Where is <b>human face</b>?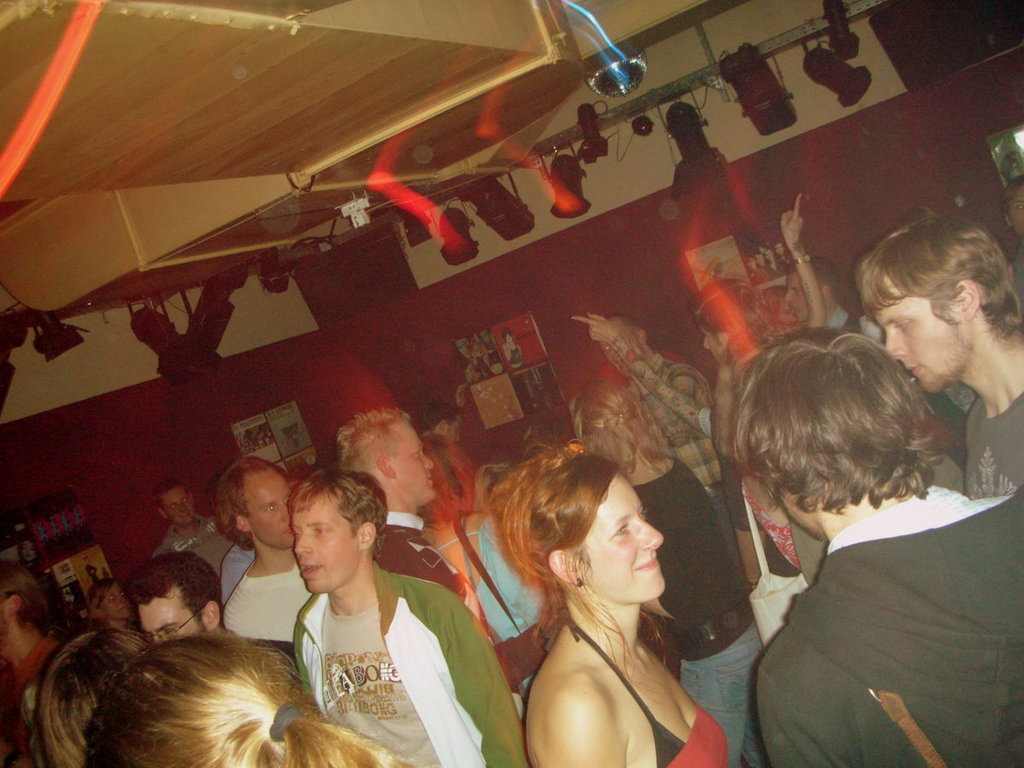
bbox(137, 584, 205, 646).
